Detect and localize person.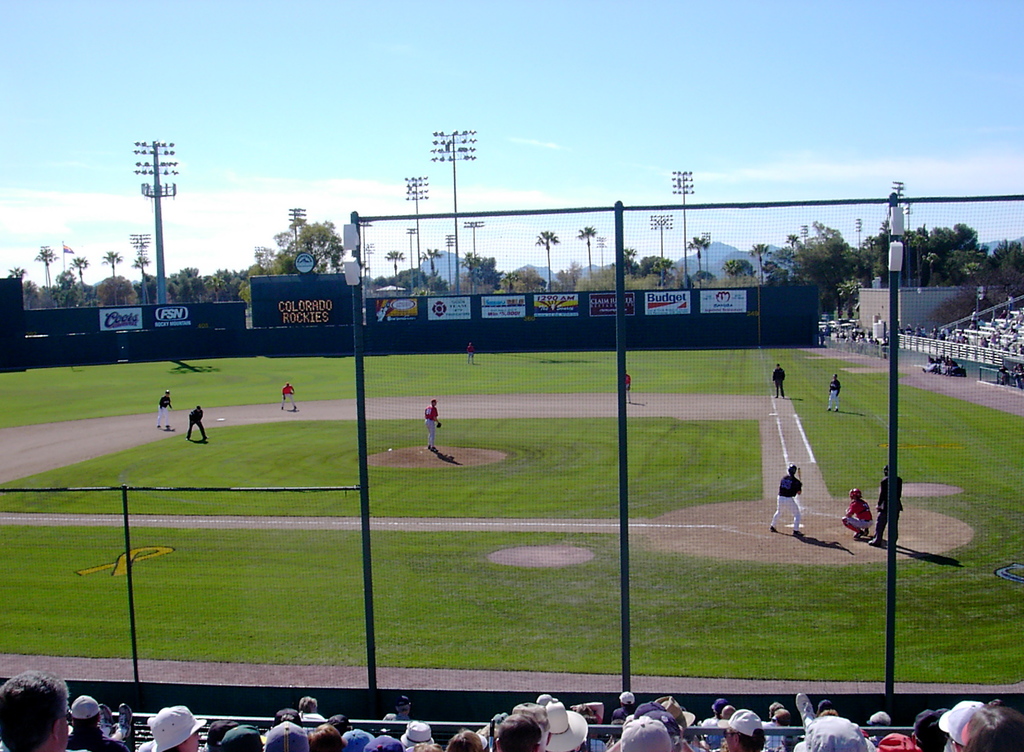
Localized at box=[297, 691, 330, 726].
